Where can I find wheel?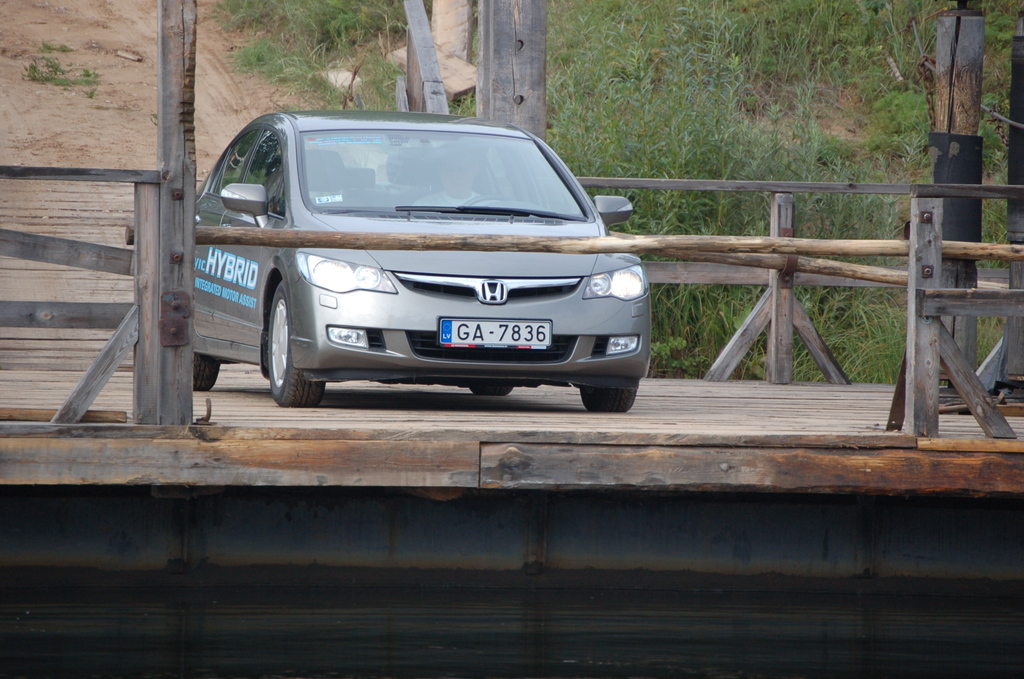
You can find it at left=577, top=382, right=634, bottom=418.
